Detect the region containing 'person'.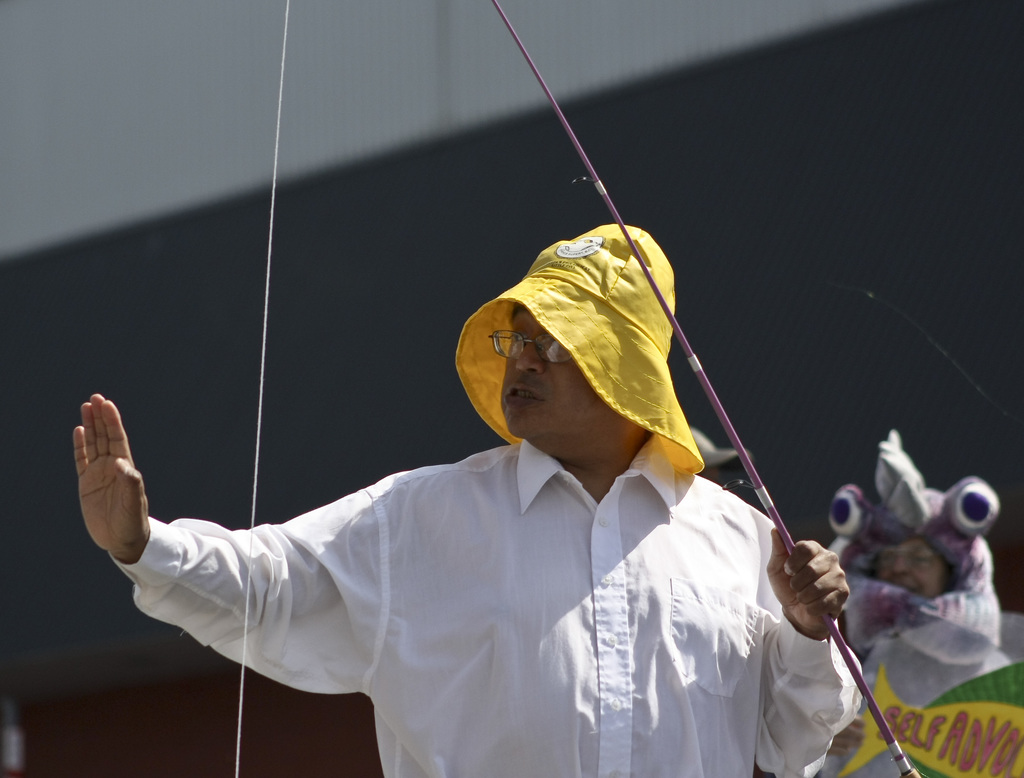
73 227 851 777.
